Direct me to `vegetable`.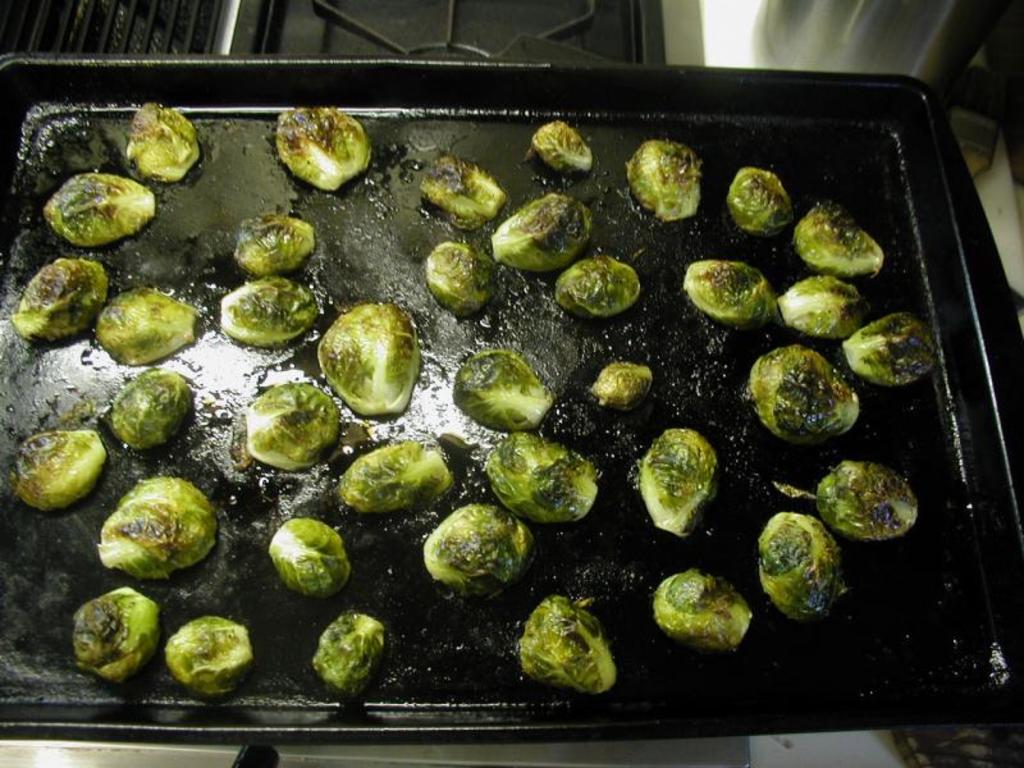
Direction: bbox(682, 255, 782, 324).
